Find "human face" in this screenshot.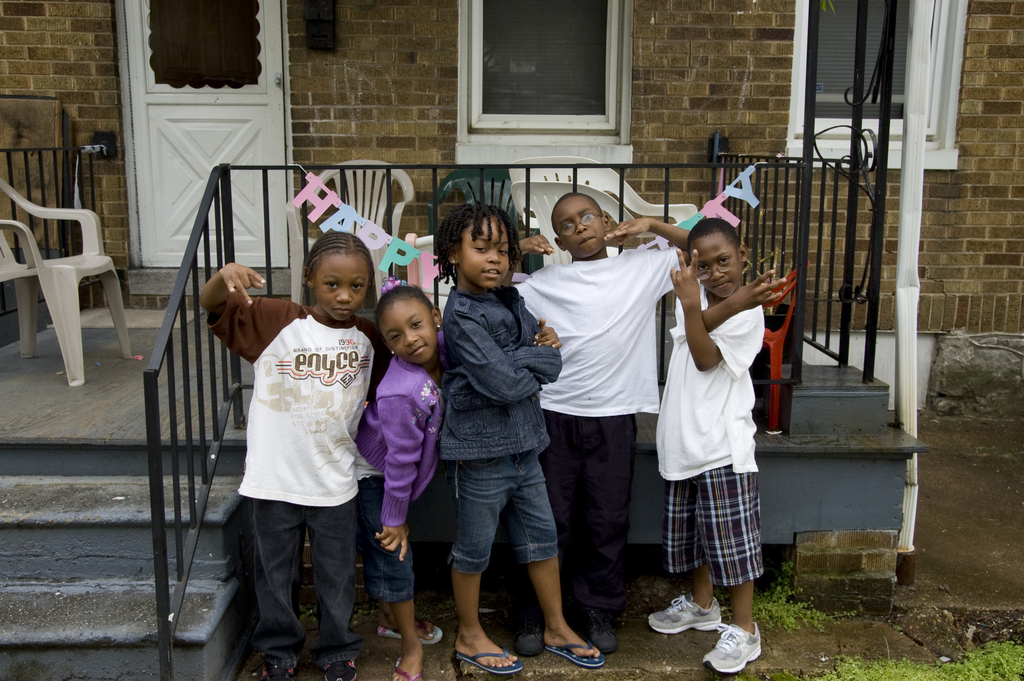
The bounding box for "human face" is <bbox>460, 220, 509, 288</bbox>.
